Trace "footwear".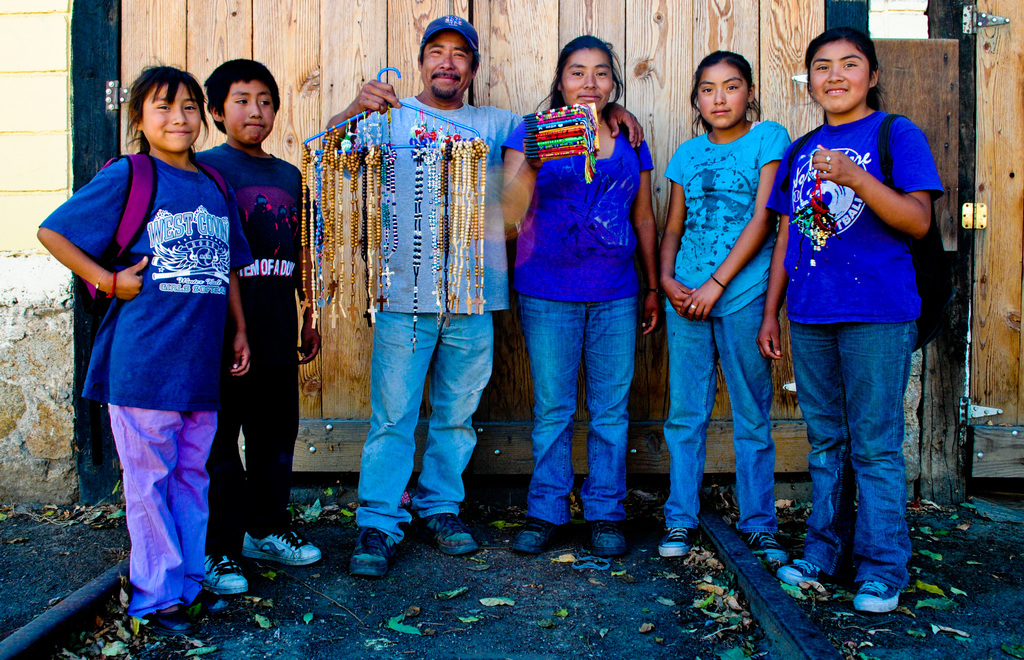
Traced to rect(587, 516, 631, 556).
